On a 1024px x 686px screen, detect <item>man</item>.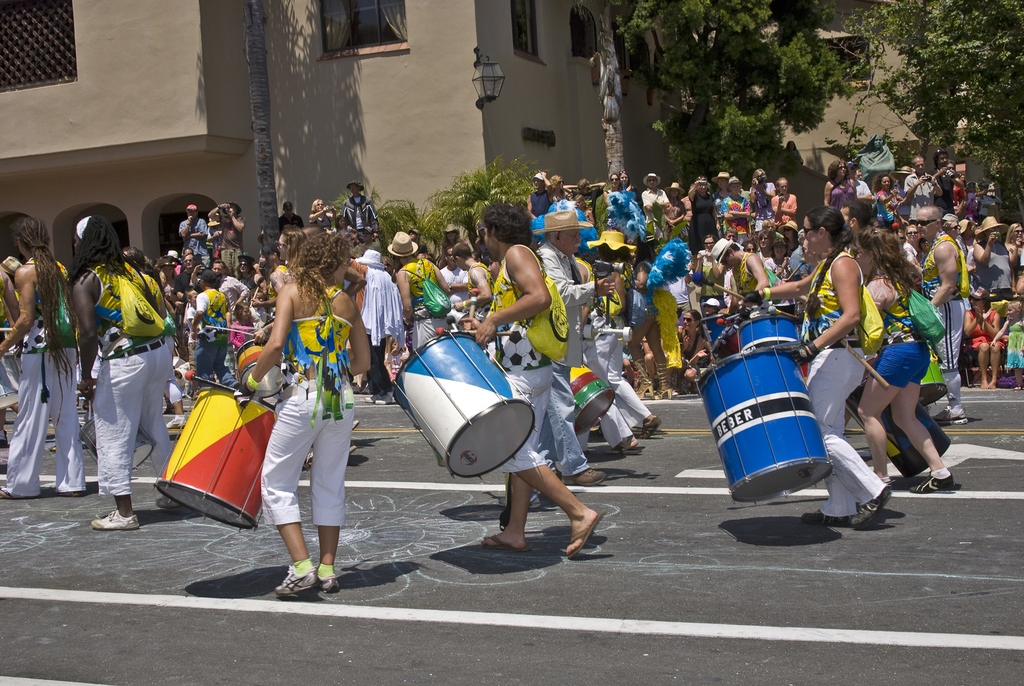
BBox(188, 271, 241, 400).
